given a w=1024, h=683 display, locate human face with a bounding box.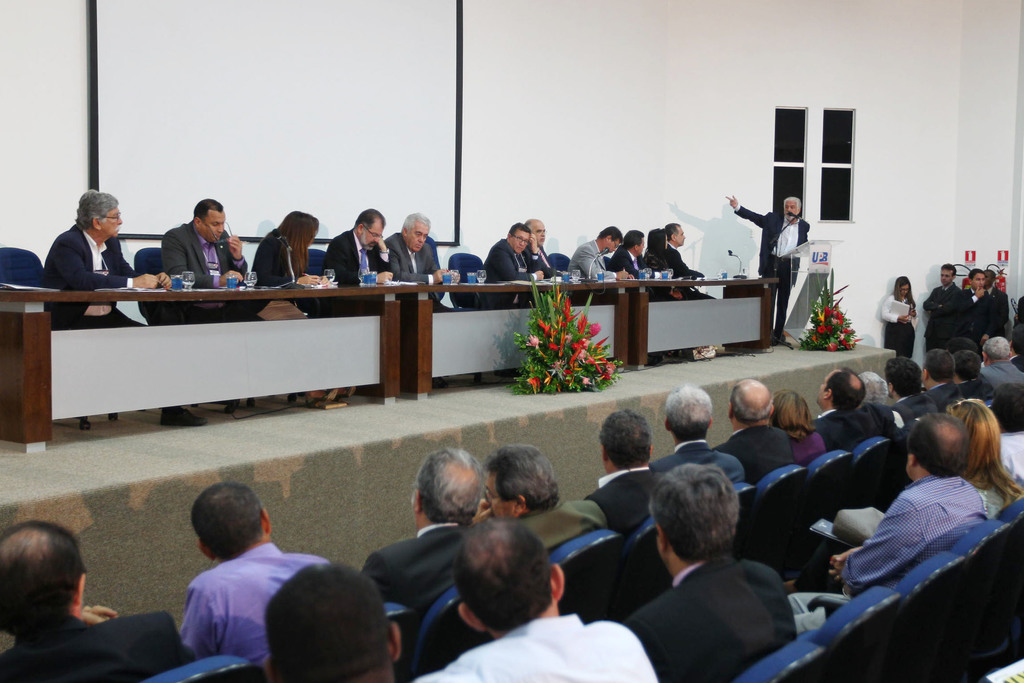
Located: [508,227,527,256].
